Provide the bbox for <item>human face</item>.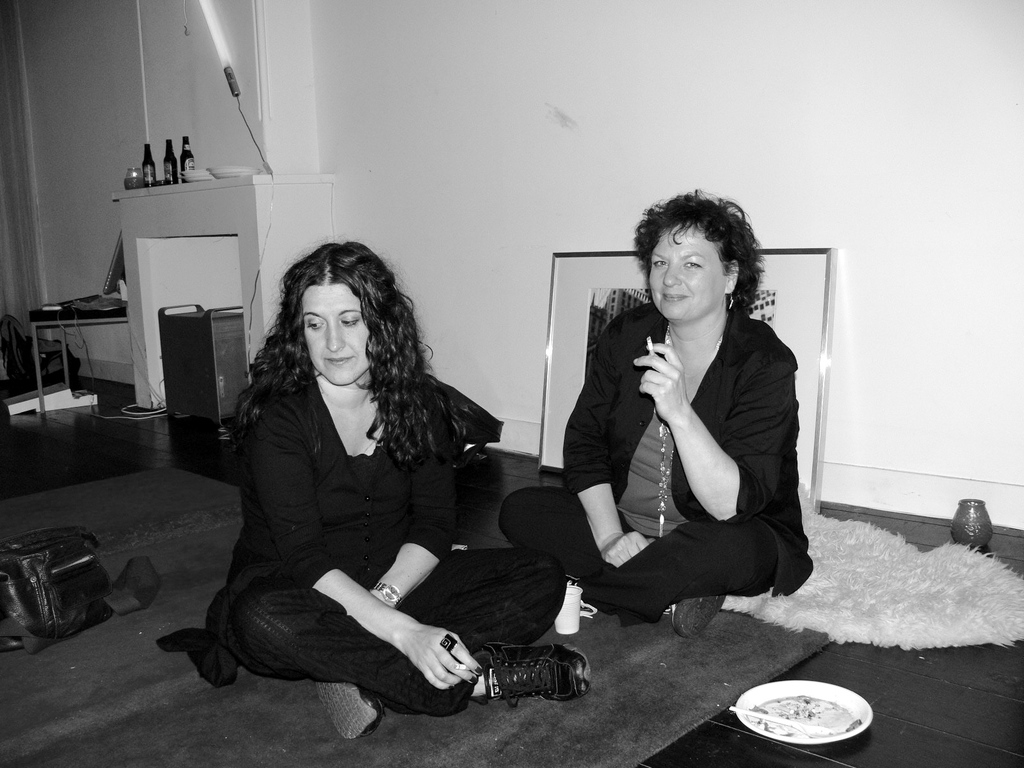
pyautogui.locateOnScreen(650, 224, 729, 323).
